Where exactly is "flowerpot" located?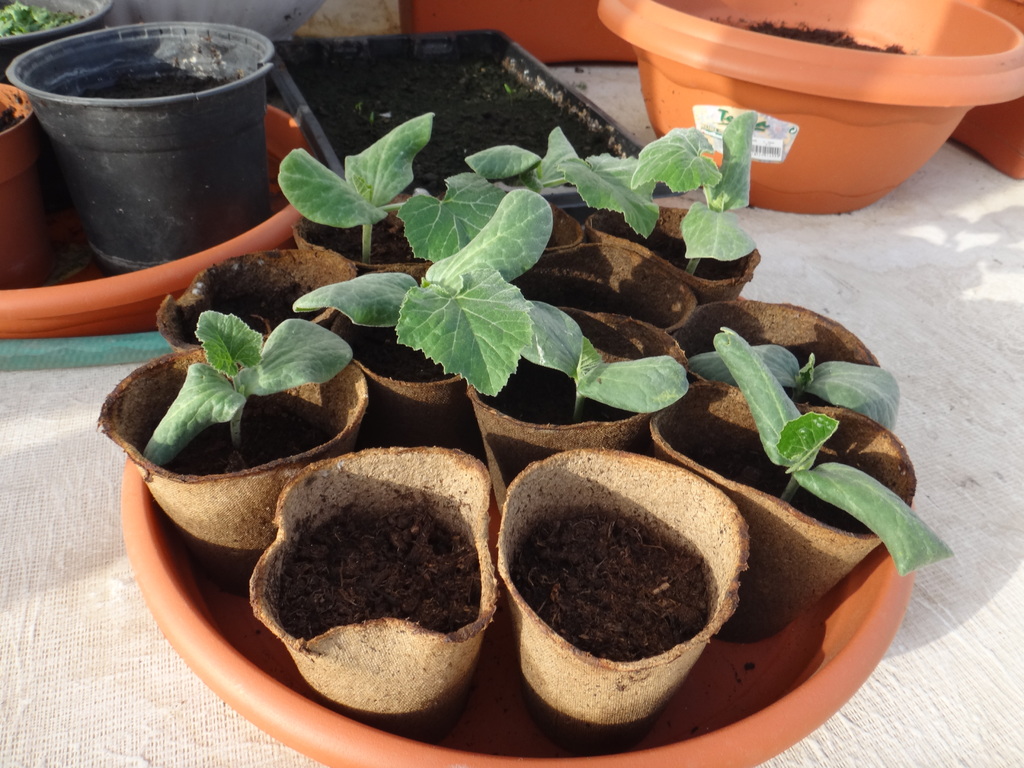
Its bounding box is (left=668, top=291, right=900, bottom=436).
